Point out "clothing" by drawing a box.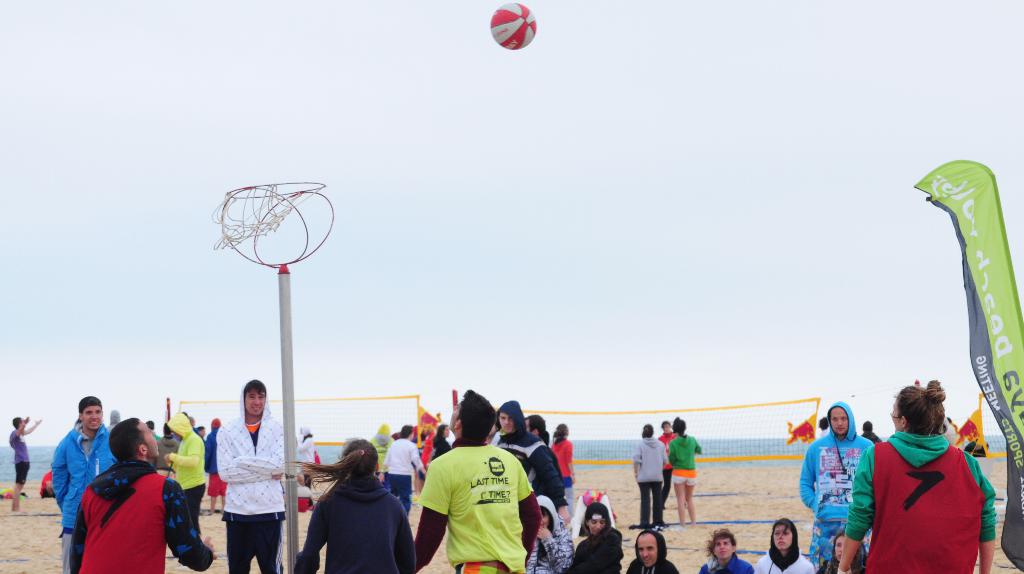
bbox(516, 488, 574, 573).
